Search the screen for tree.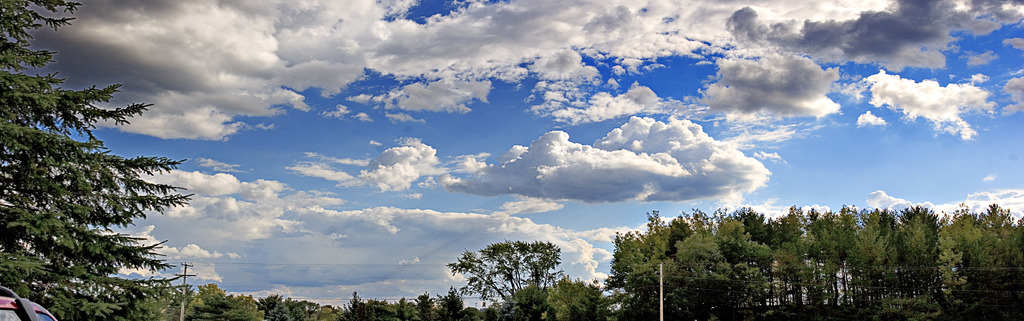
Found at [449, 231, 571, 320].
